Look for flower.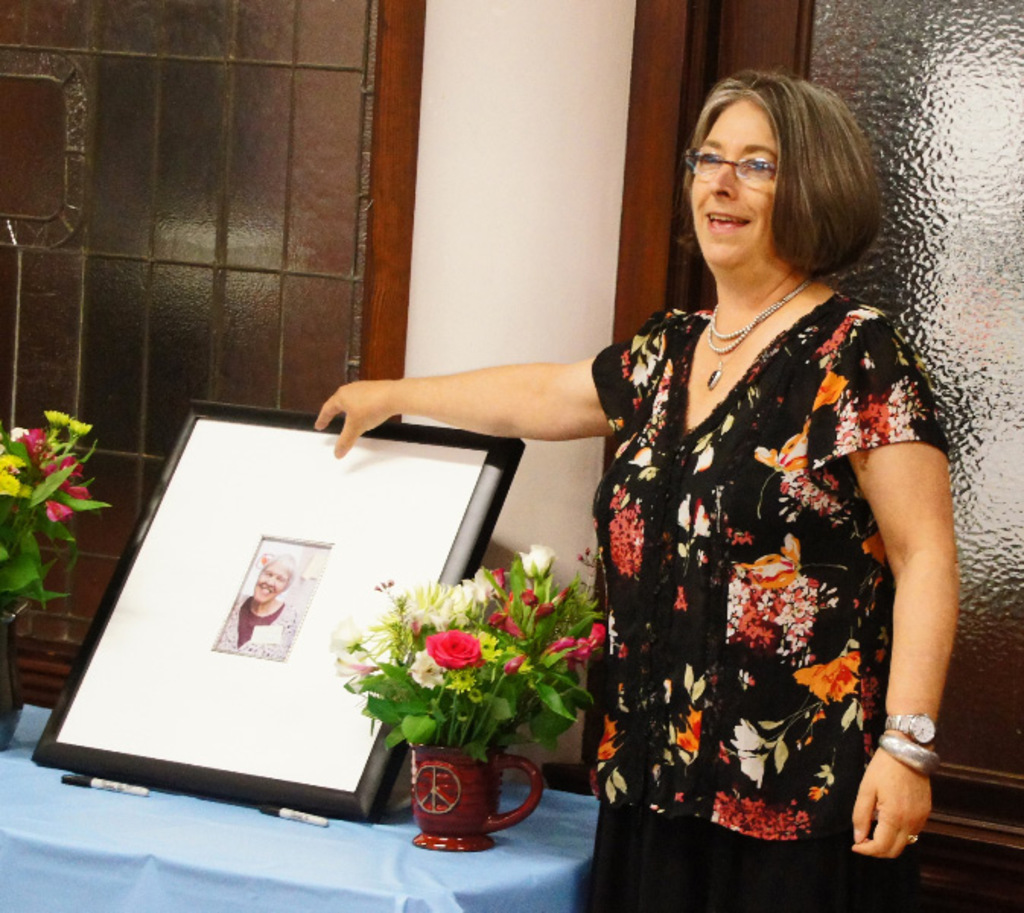
Found: [753,428,820,485].
